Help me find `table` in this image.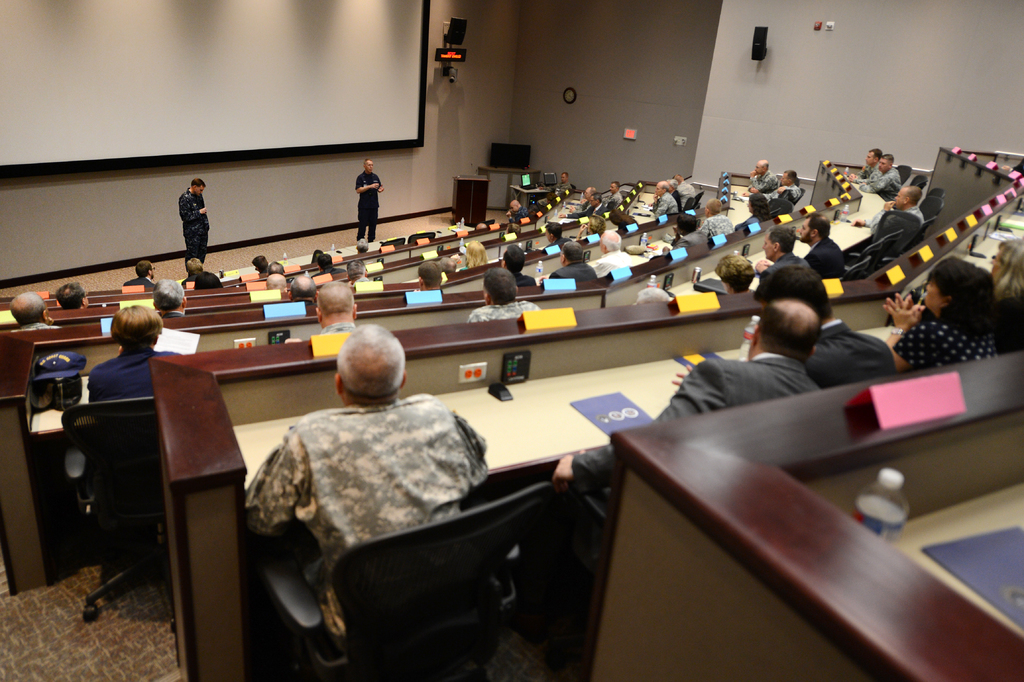
Found it: rect(540, 188, 588, 229).
